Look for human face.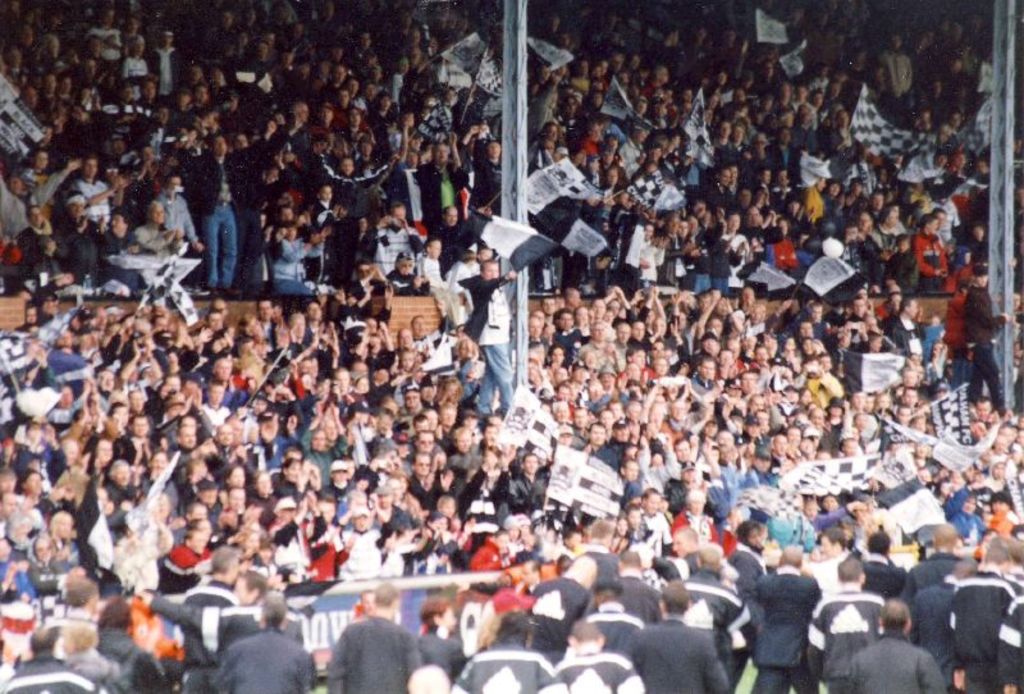
Found: l=407, t=29, r=420, b=44.
